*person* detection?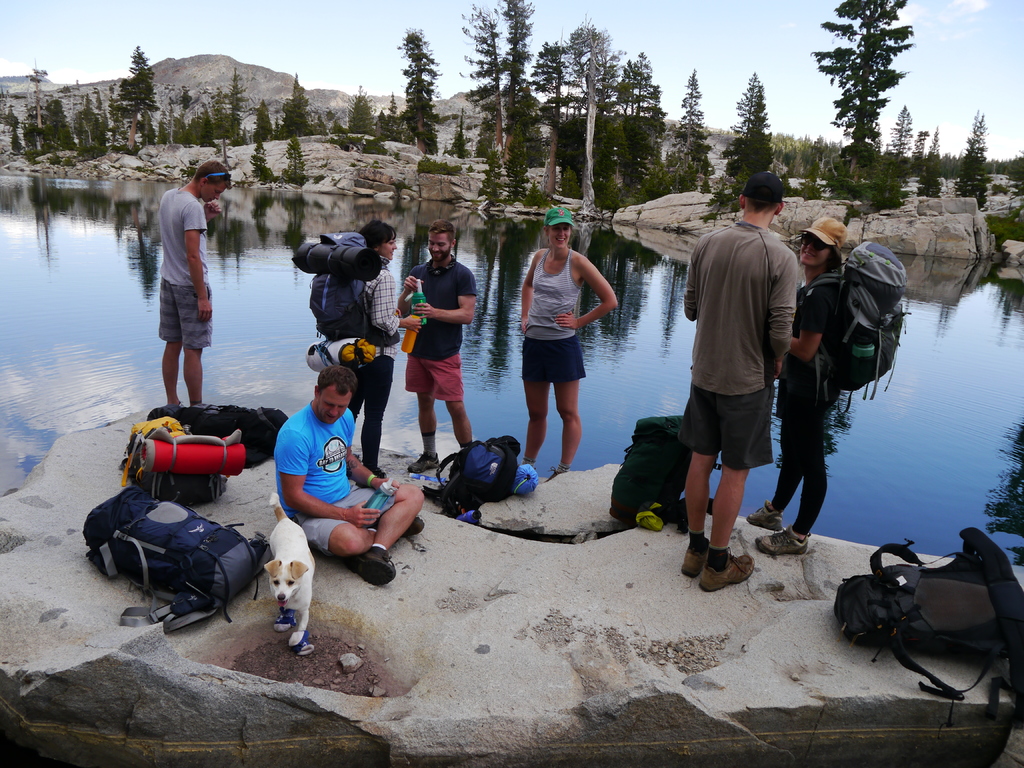
[271,363,426,586]
